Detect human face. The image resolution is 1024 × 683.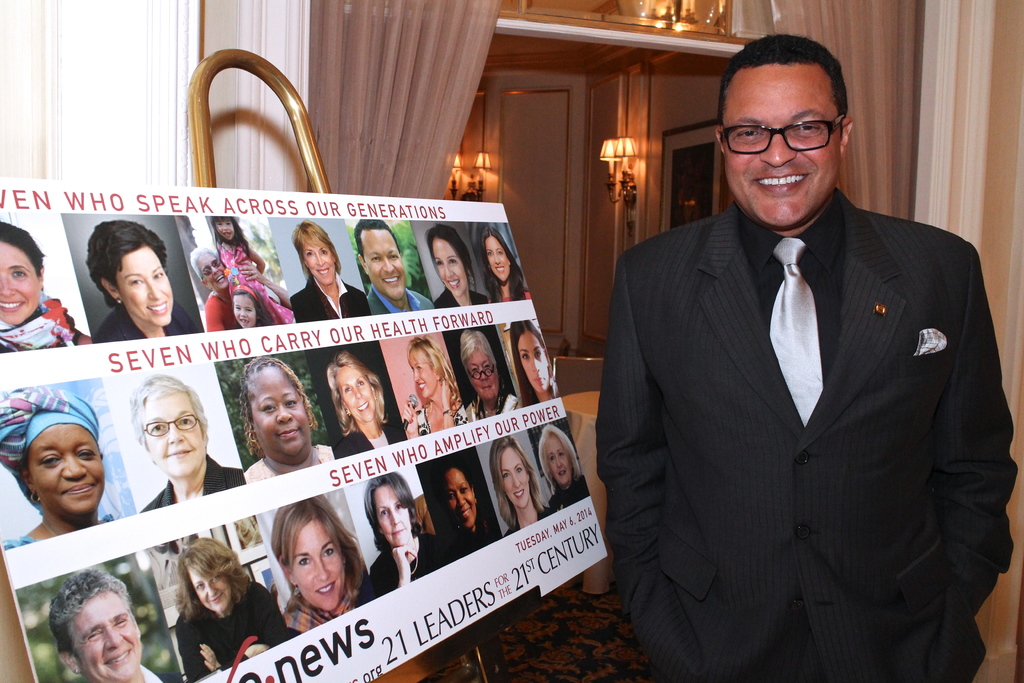
(360,227,408,298).
